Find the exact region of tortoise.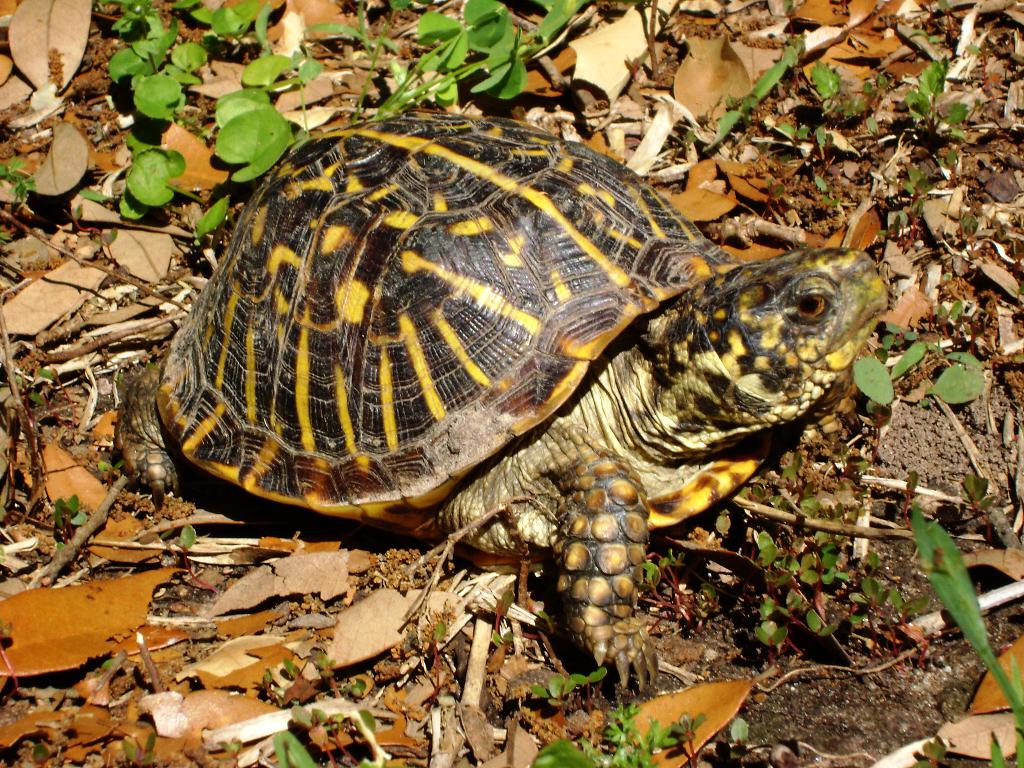
Exact region: pyautogui.locateOnScreen(112, 109, 890, 697).
